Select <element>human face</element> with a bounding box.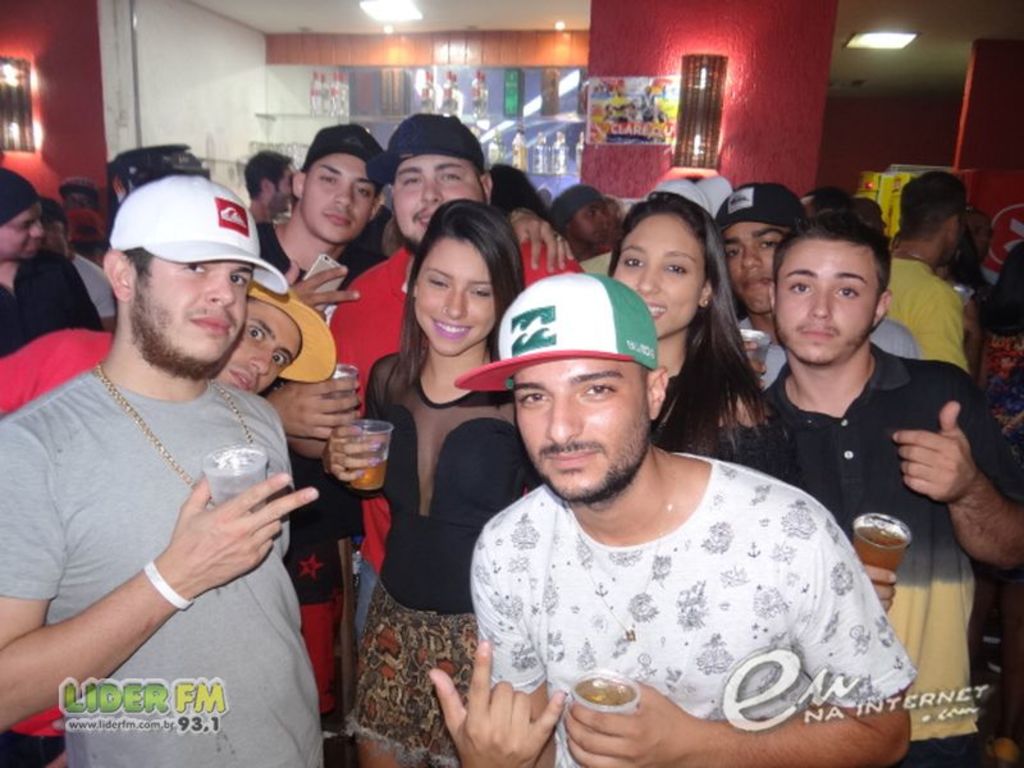
[left=576, top=201, right=608, bottom=247].
